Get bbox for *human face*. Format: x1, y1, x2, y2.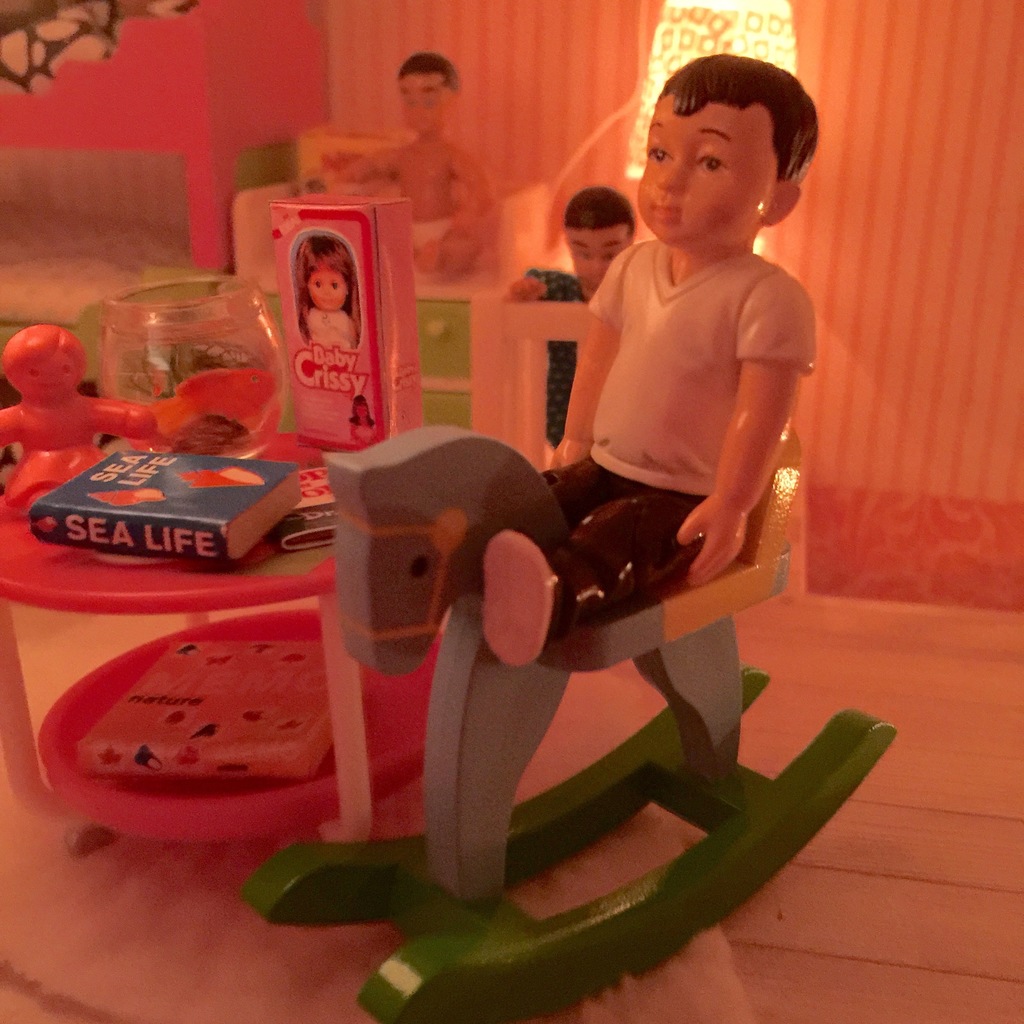
396, 76, 449, 134.
